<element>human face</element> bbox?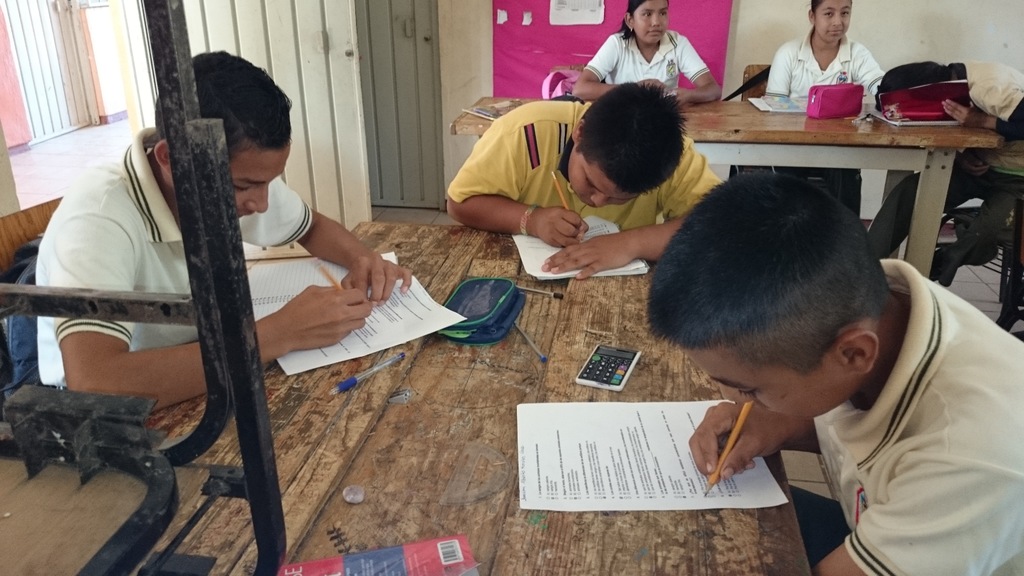
locate(680, 338, 855, 419)
